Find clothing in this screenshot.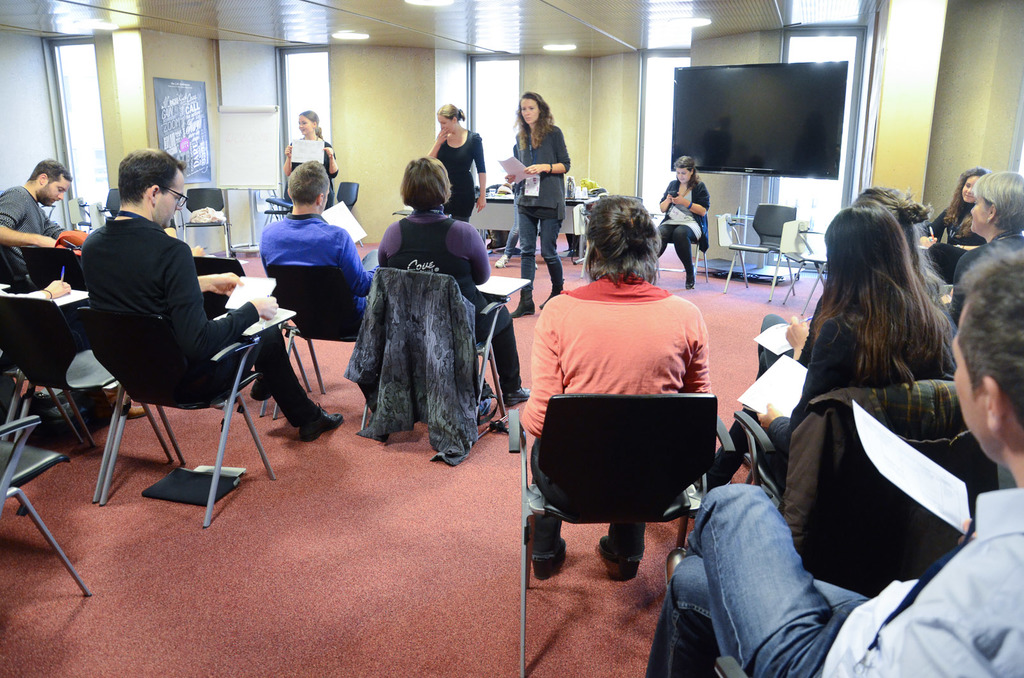
The bounding box for clothing is select_region(642, 486, 1023, 677).
